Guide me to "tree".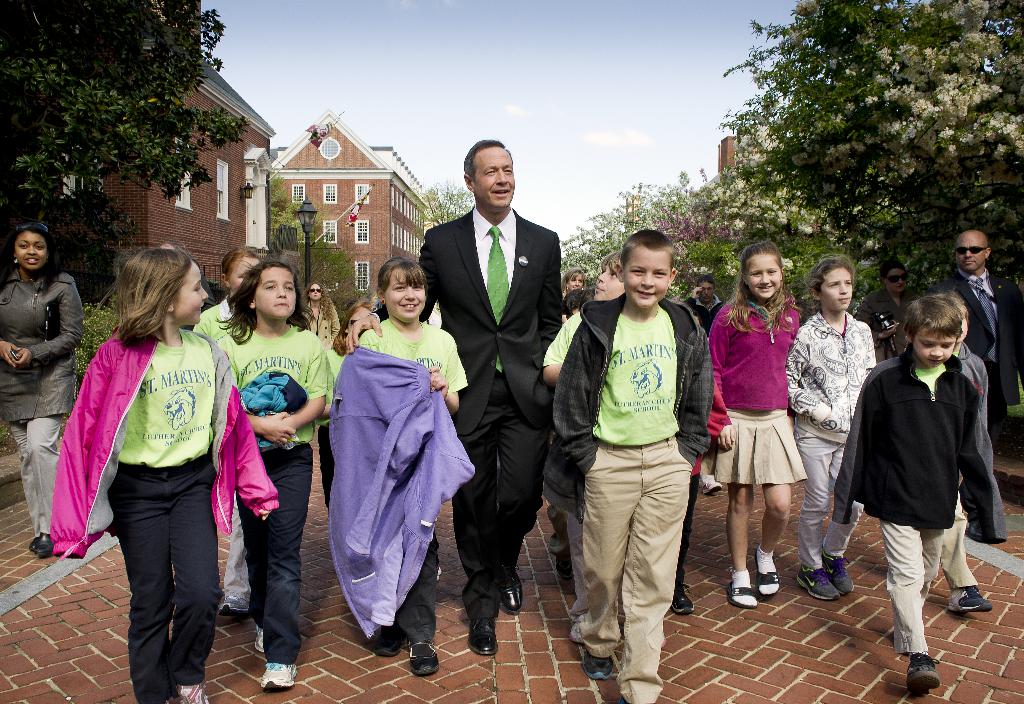
Guidance: 399 170 468 249.
